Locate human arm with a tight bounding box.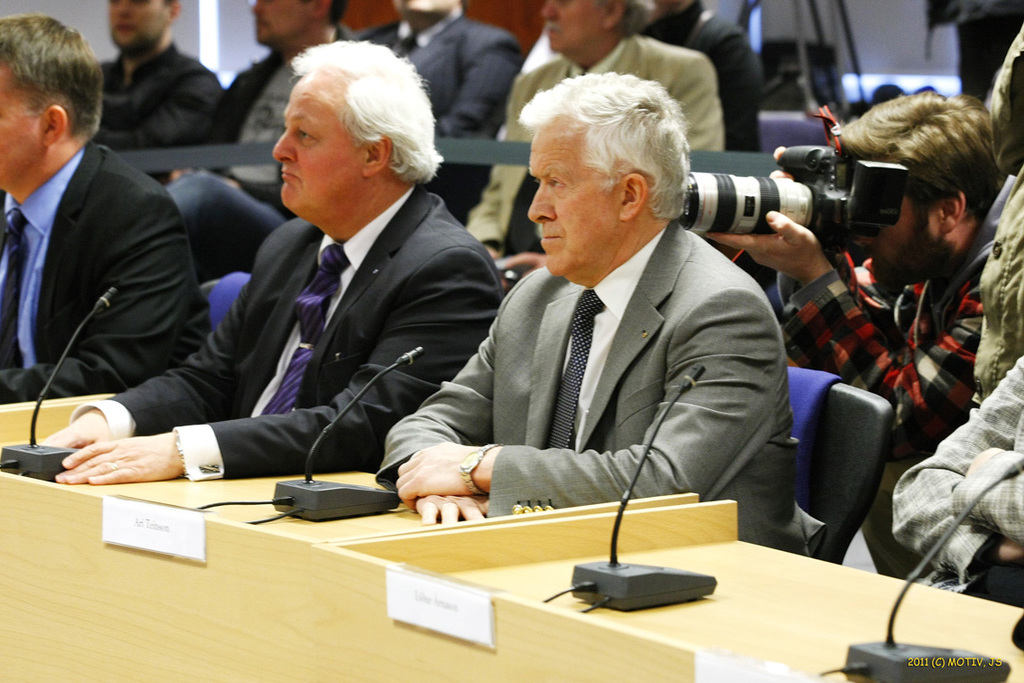
<box>464,77,541,283</box>.
